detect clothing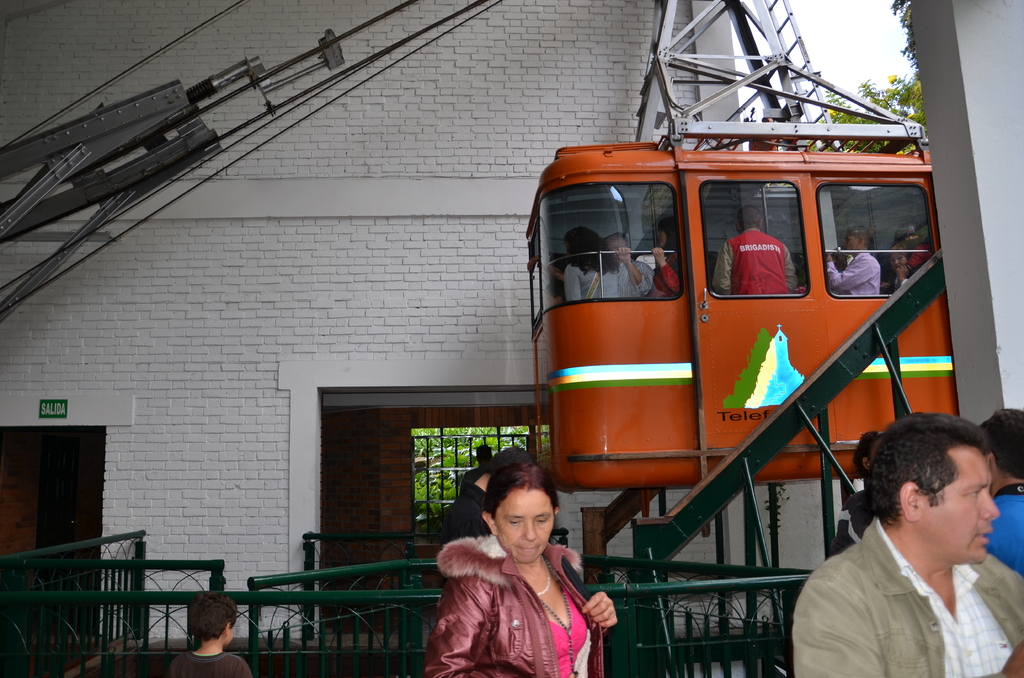
crop(820, 246, 887, 298)
